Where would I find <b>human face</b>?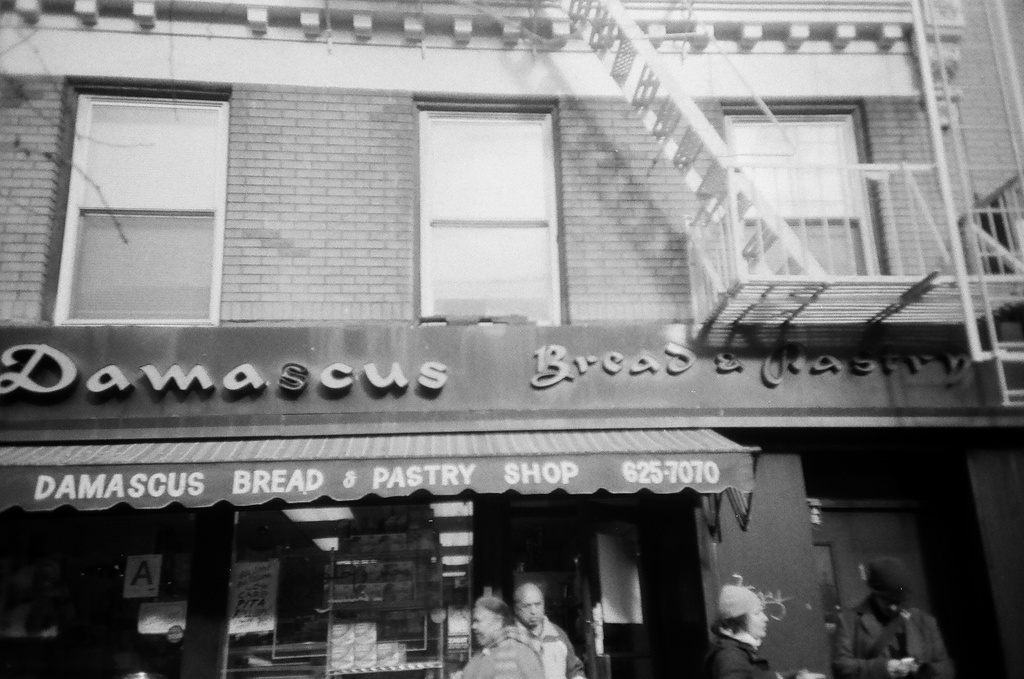
At [521, 593, 544, 621].
